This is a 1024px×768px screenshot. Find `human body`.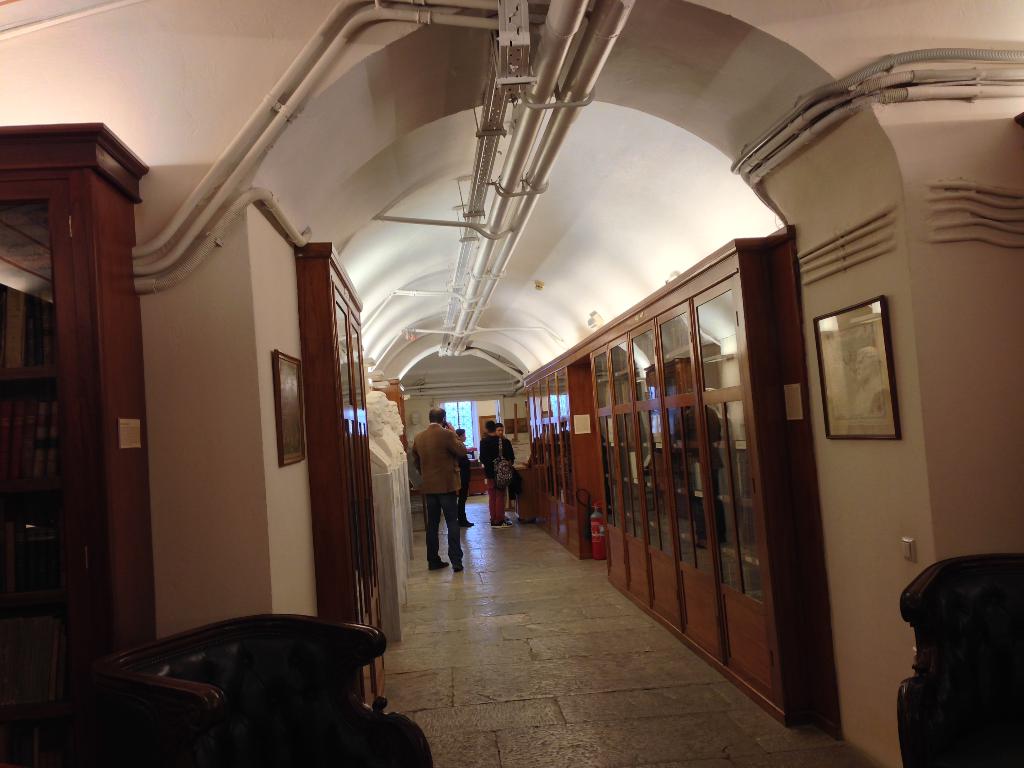
Bounding box: select_region(406, 424, 467, 568).
